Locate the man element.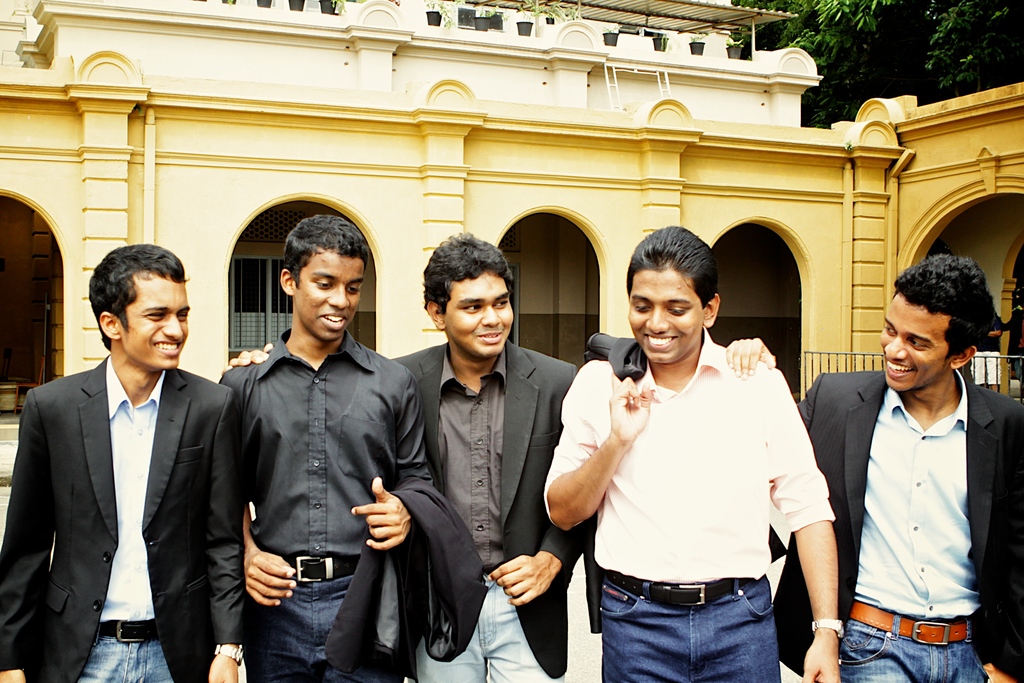
Element bbox: left=0, top=242, right=246, bottom=682.
